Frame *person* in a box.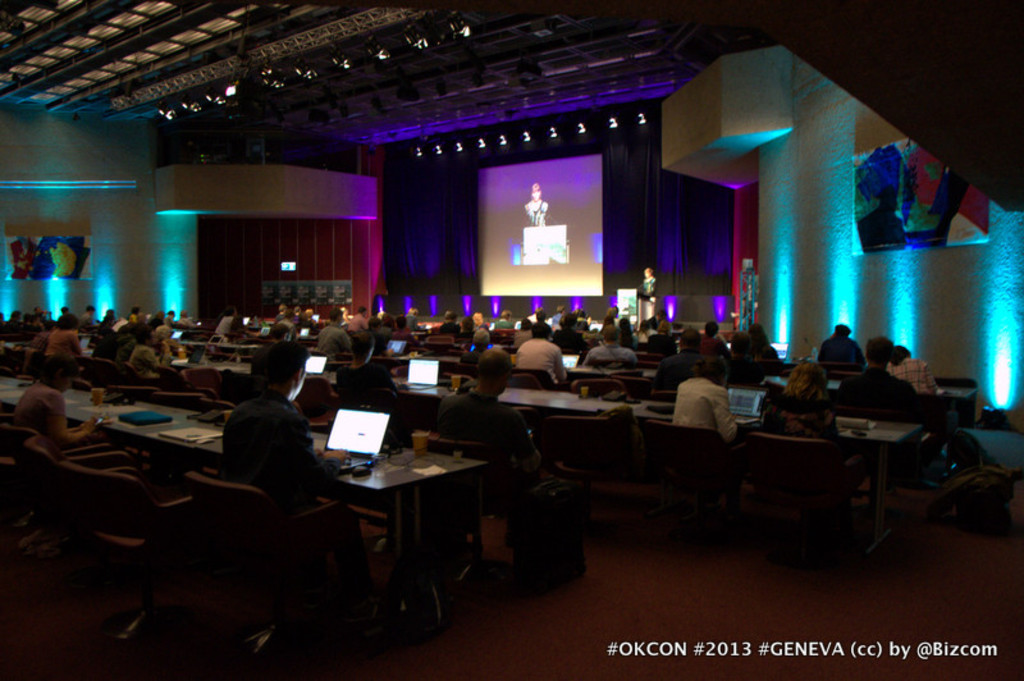
[211, 338, 351, 517].
